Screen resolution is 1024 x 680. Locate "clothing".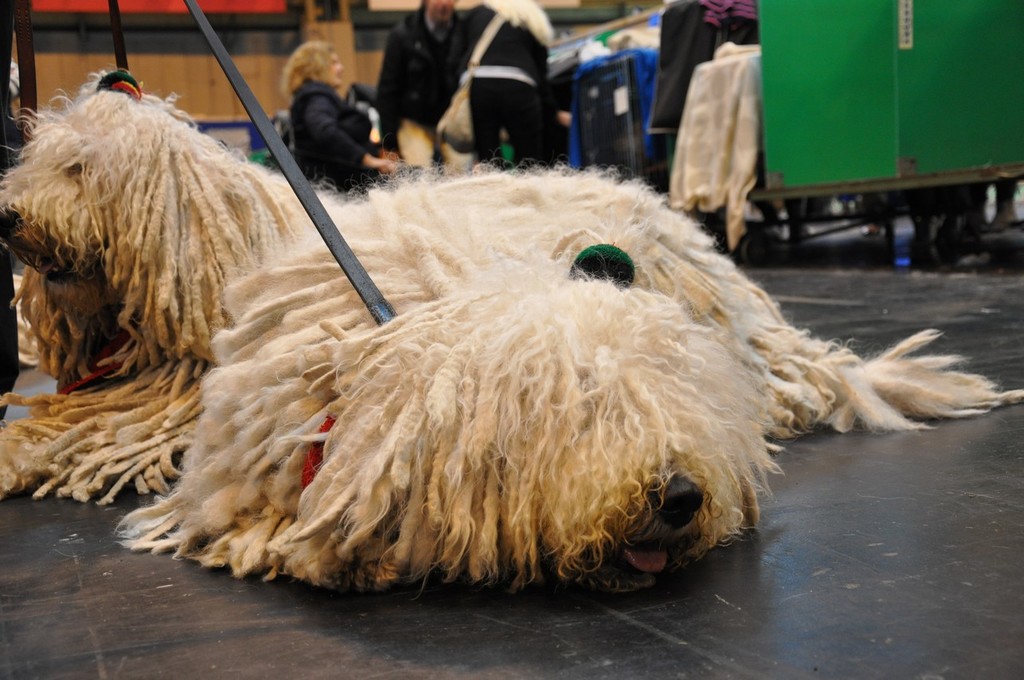
644:0:762:127.
